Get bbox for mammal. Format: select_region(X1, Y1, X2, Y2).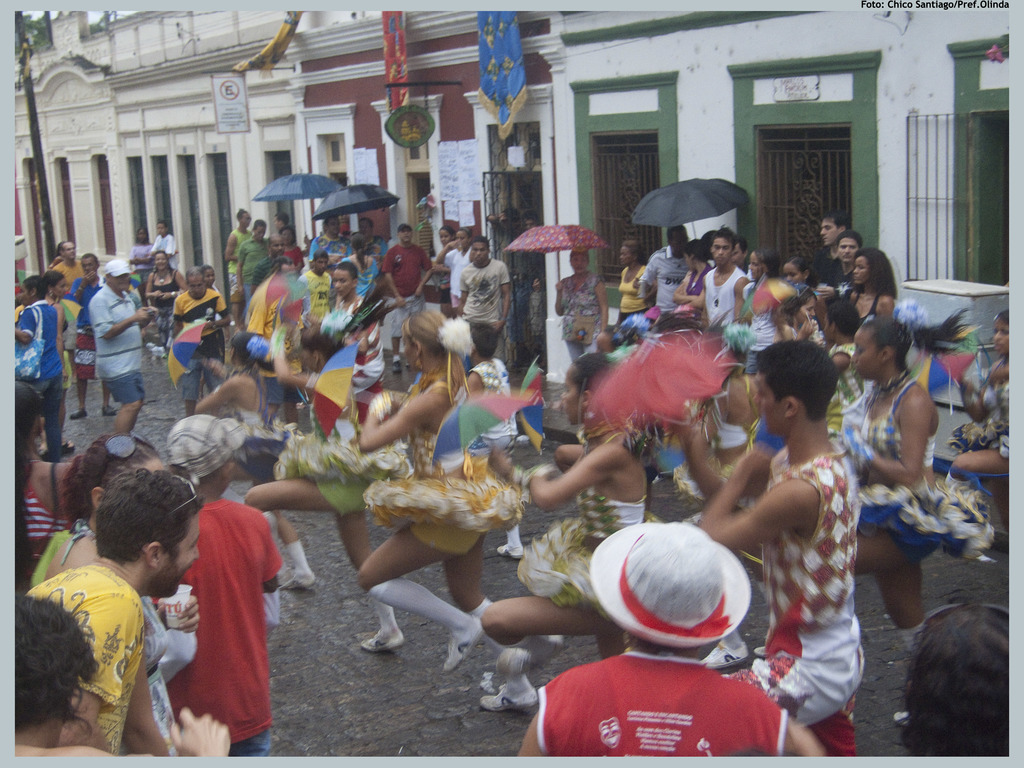
select_region(202, 264, 222, 294).
